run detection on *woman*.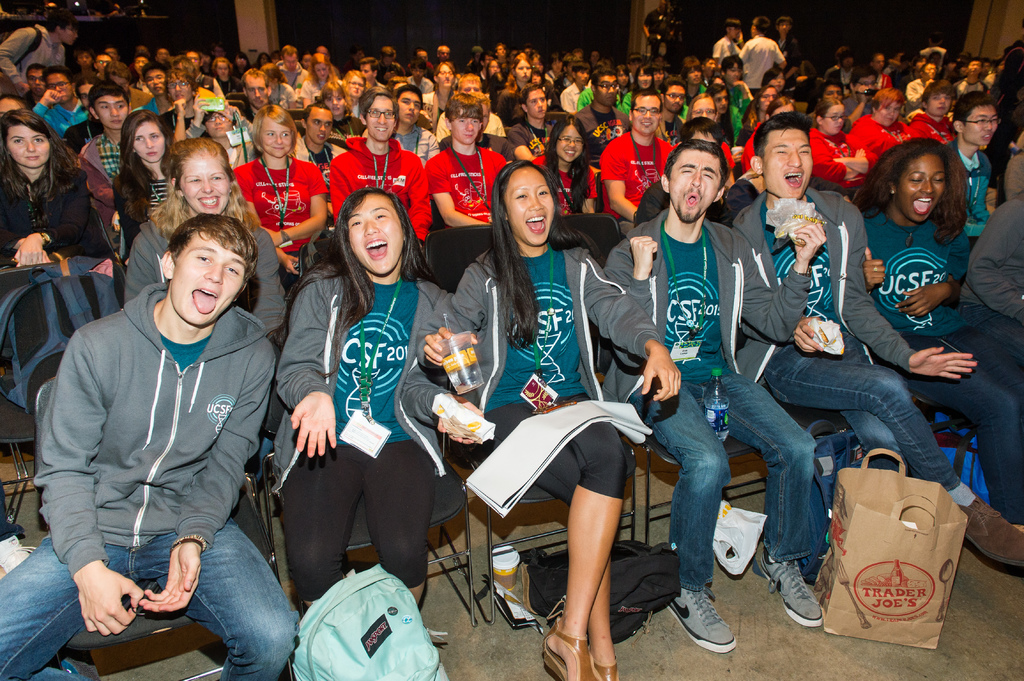
Result: detection(850, 79, 929, 170).
